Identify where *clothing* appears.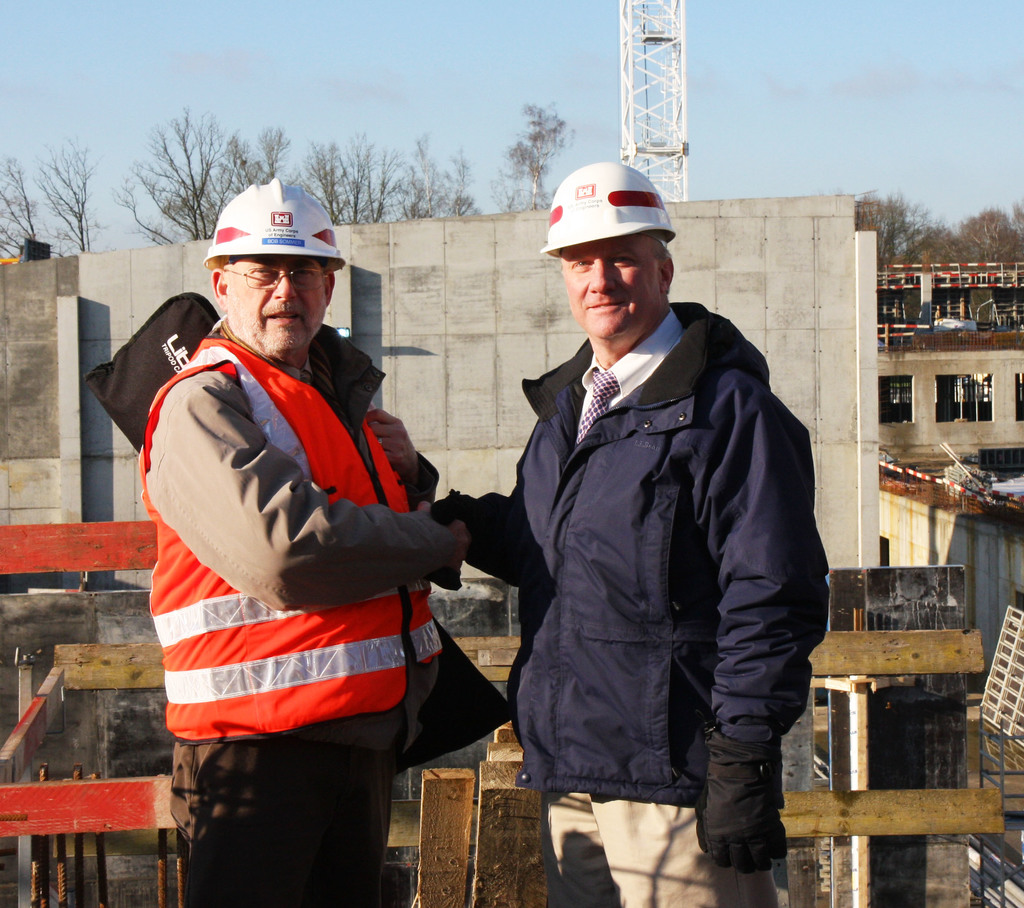
Appears at l=131, t=309, r=512, b=907.
